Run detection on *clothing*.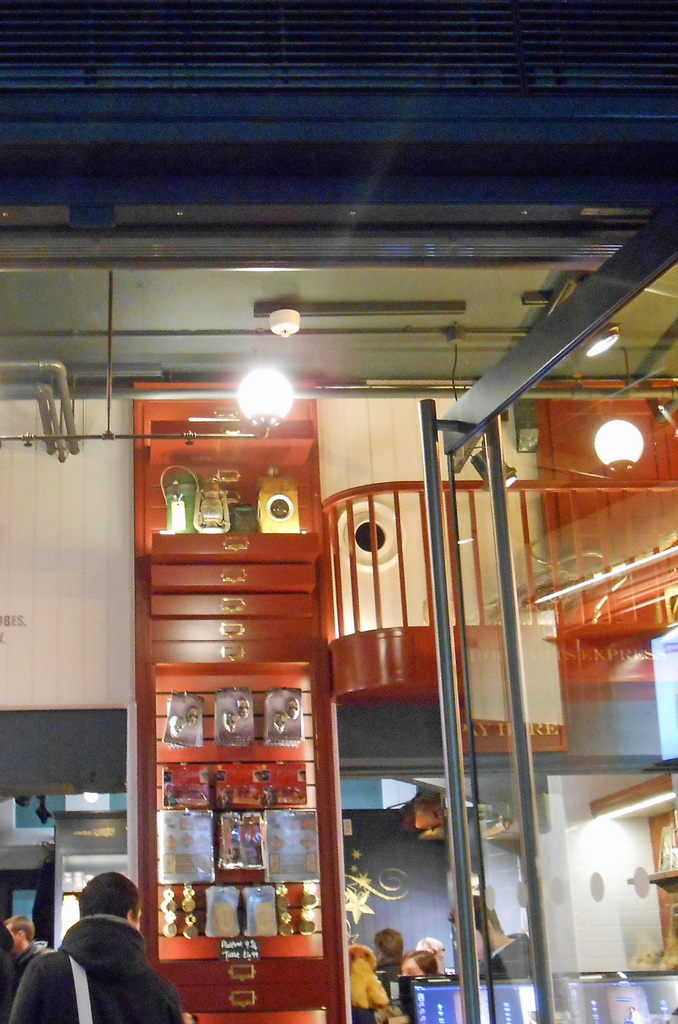
Result: {"left": 25, "top": 899, "right": 162, "bottom": 1012}.
